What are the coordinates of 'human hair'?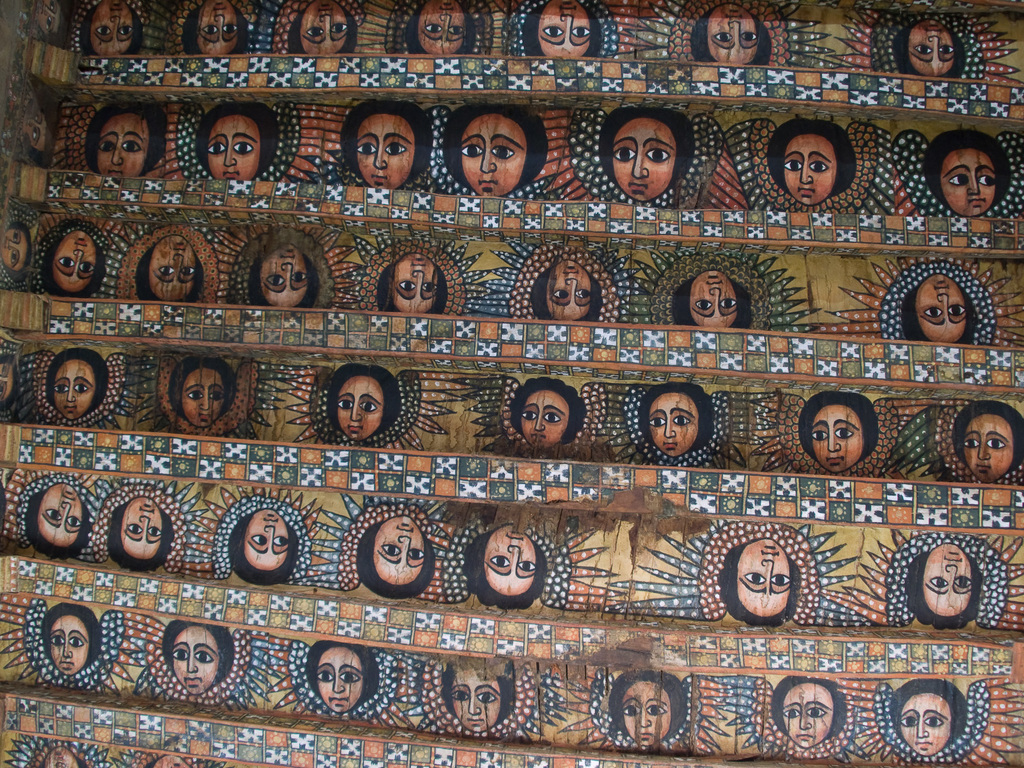
BBox(689, 13, 772, 65).
